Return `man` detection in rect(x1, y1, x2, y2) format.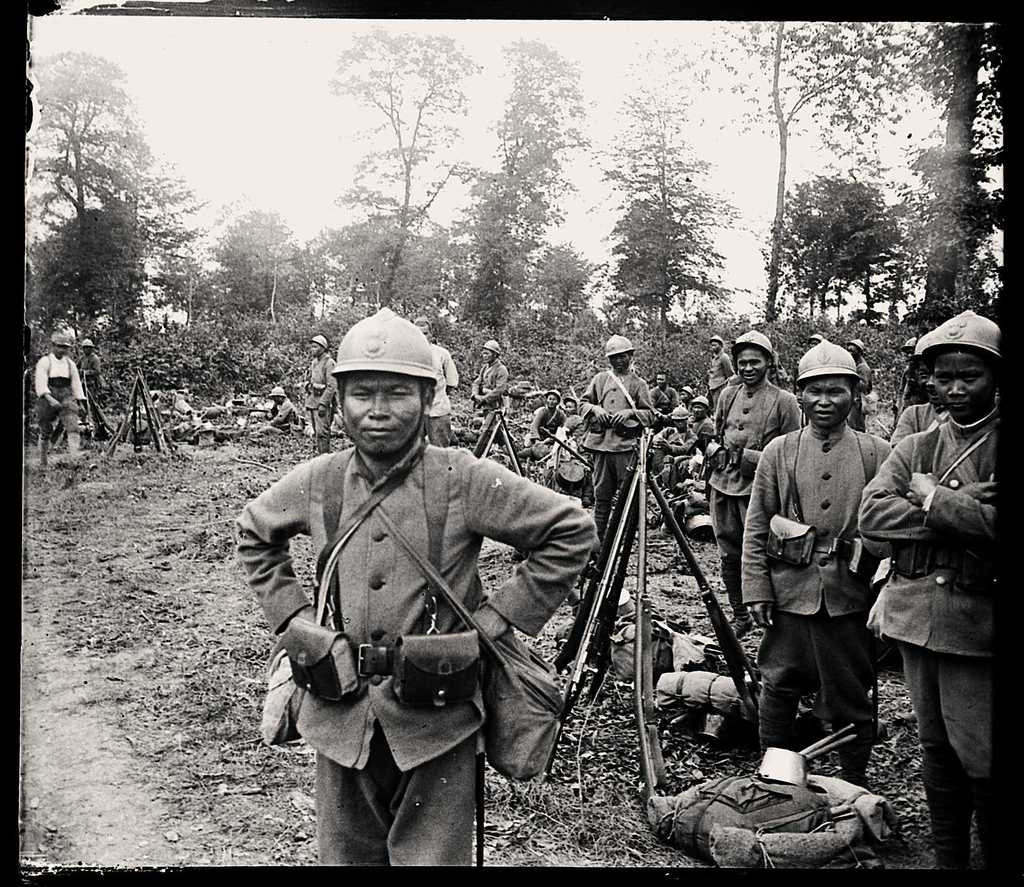
rect(74, 338, 101, 403).
